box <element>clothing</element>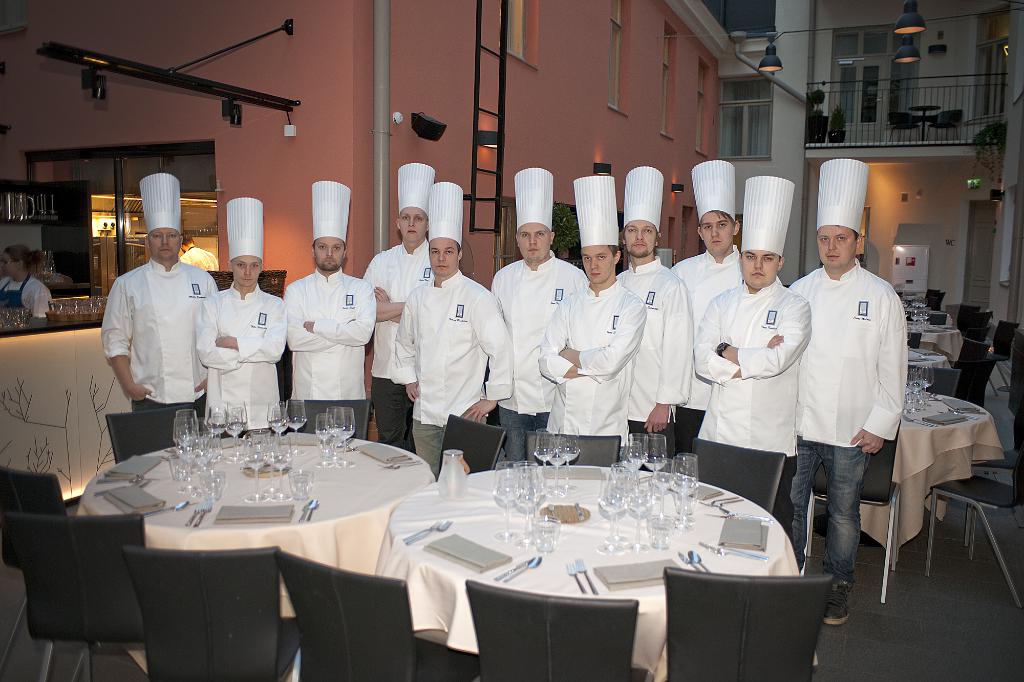
region(20, 267, 59, 327)
